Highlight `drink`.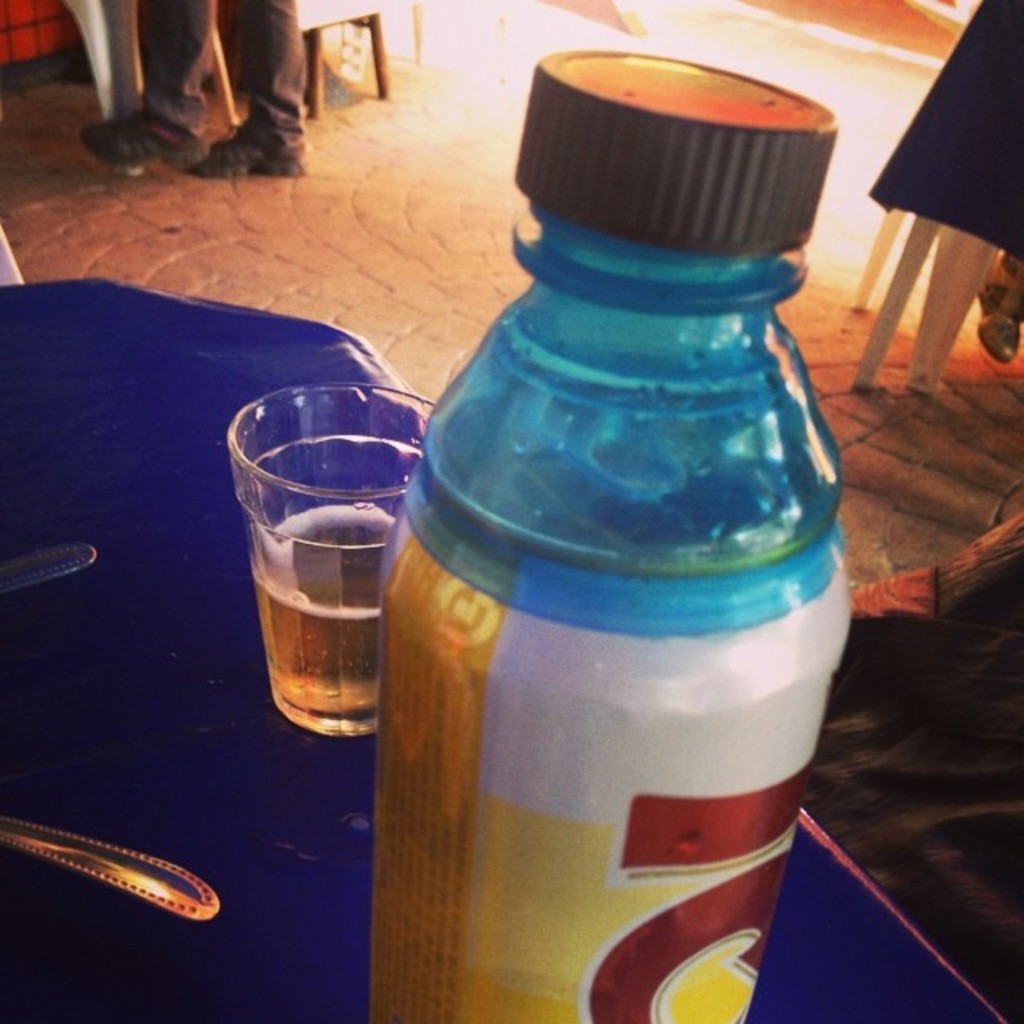
Highlighted region: detection(242, 499, 403, 717).
